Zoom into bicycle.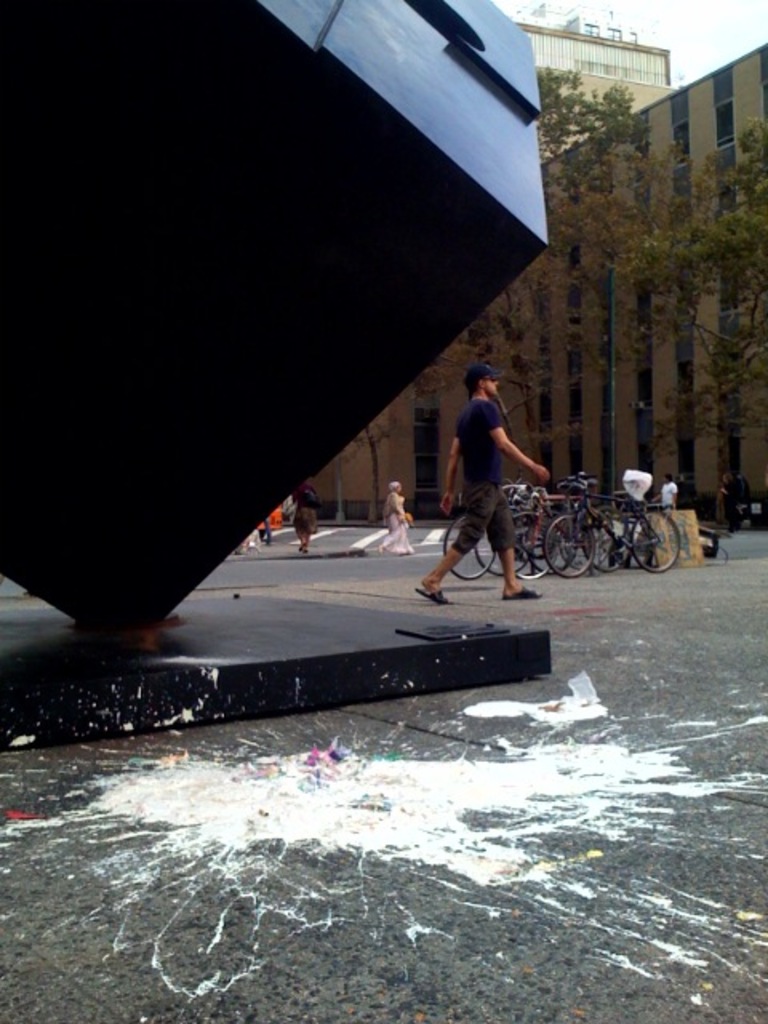
Zoom target: Rect(520, 485, 682, 565).
